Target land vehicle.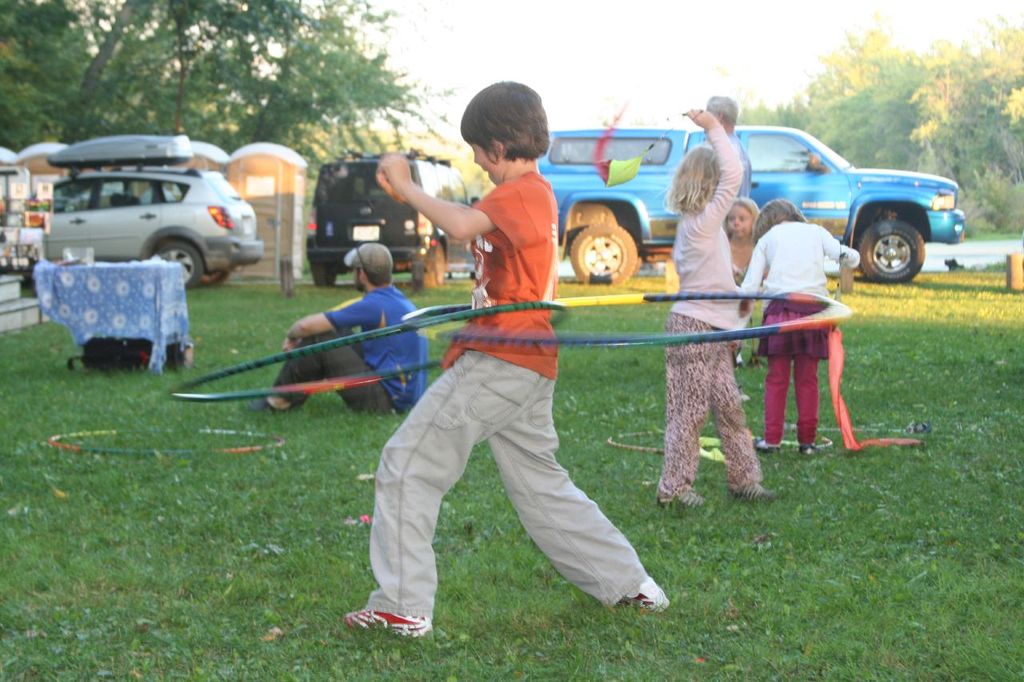
Target region: detection(534, 124, 963, 286).
